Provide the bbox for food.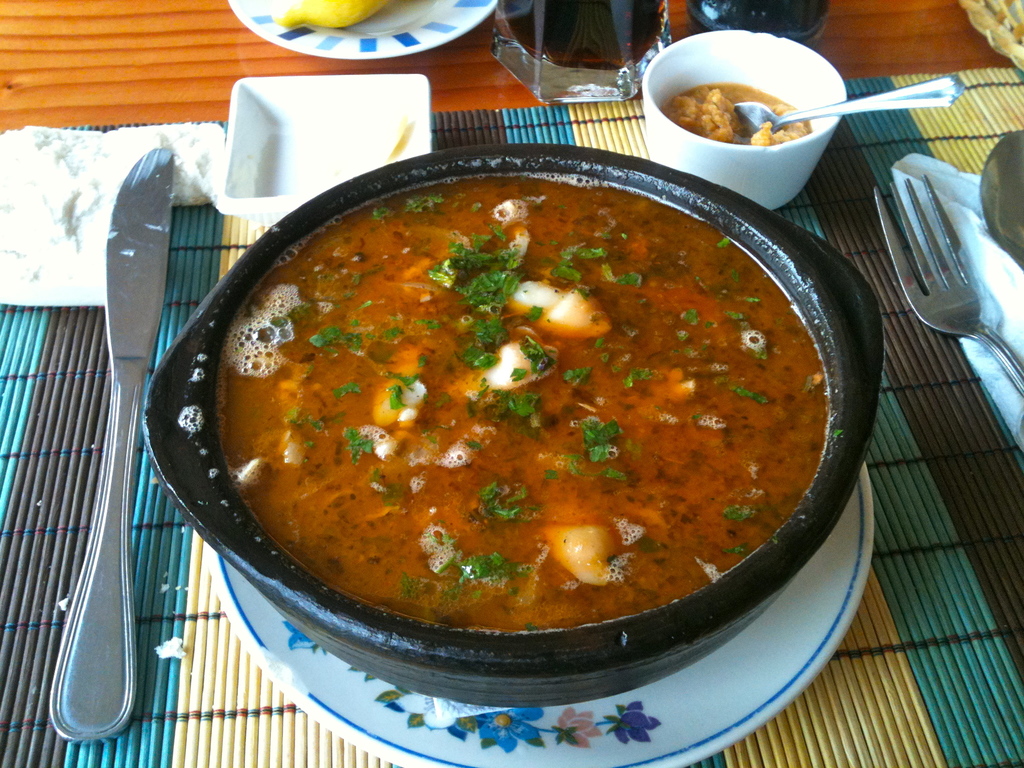
rect(657, 80, 813, 147).
